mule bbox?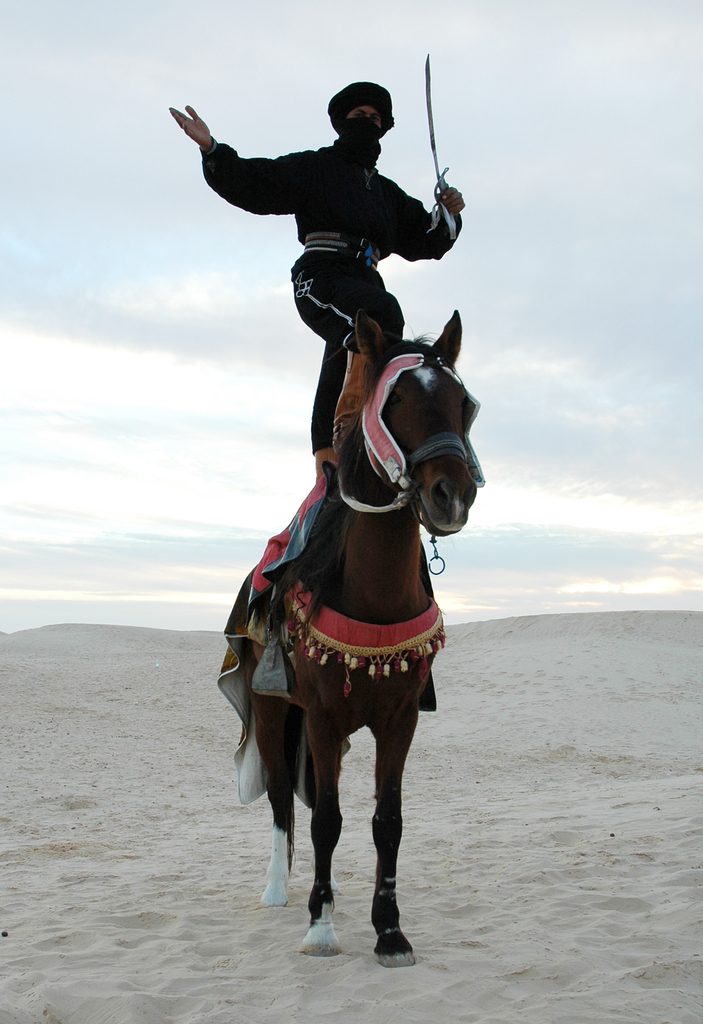
{"x1": 244, "y1": 307, "x2": 472, "y2": 964}
